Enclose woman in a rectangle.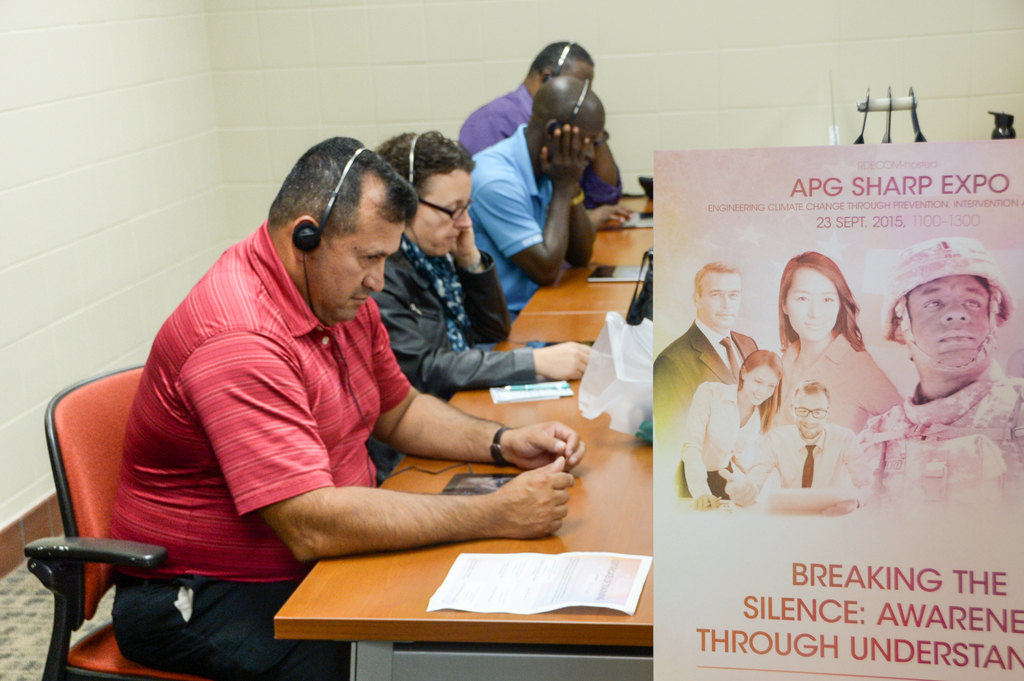
crop(362, 125, 600, 486).
